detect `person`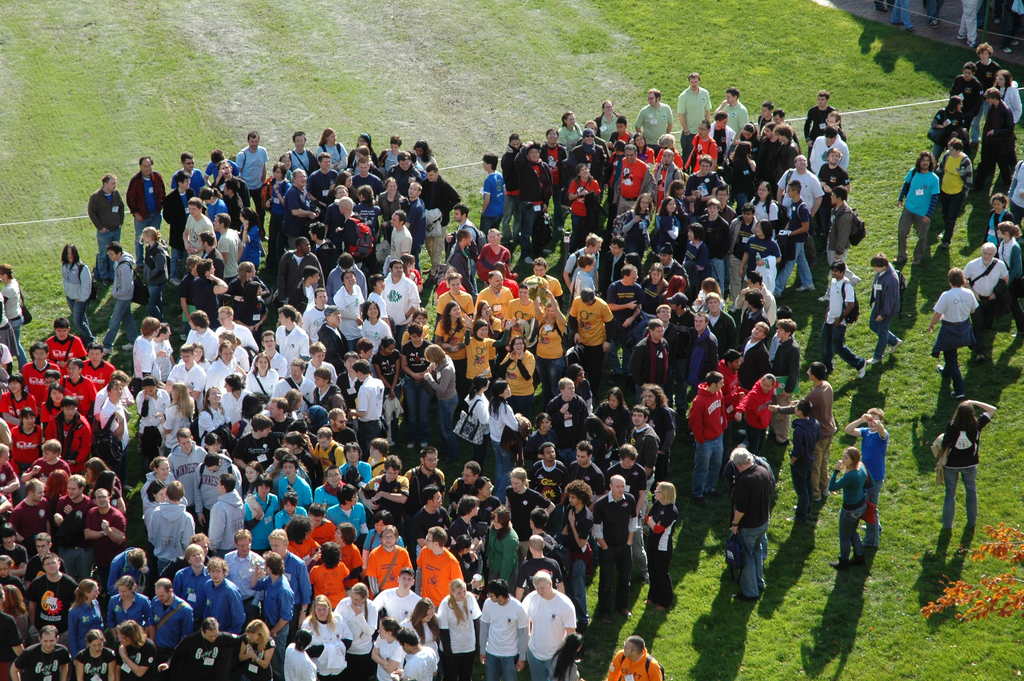
[209, 211, 246, 283]
